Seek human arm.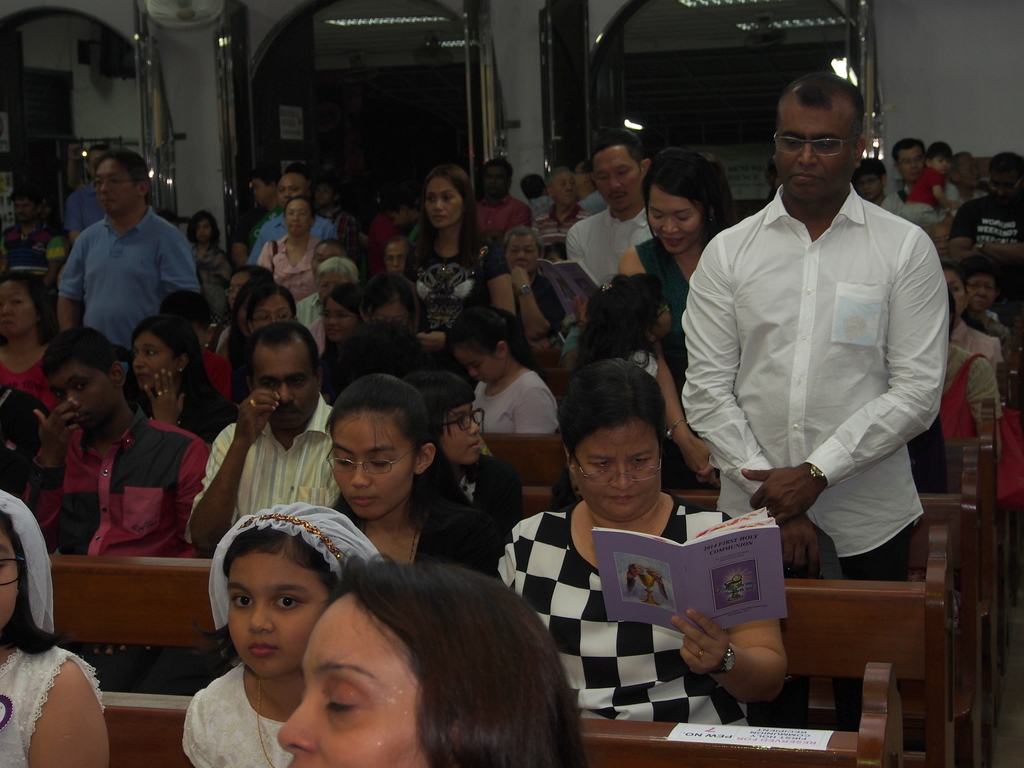
l=743, t=246, r=960, b=527.
